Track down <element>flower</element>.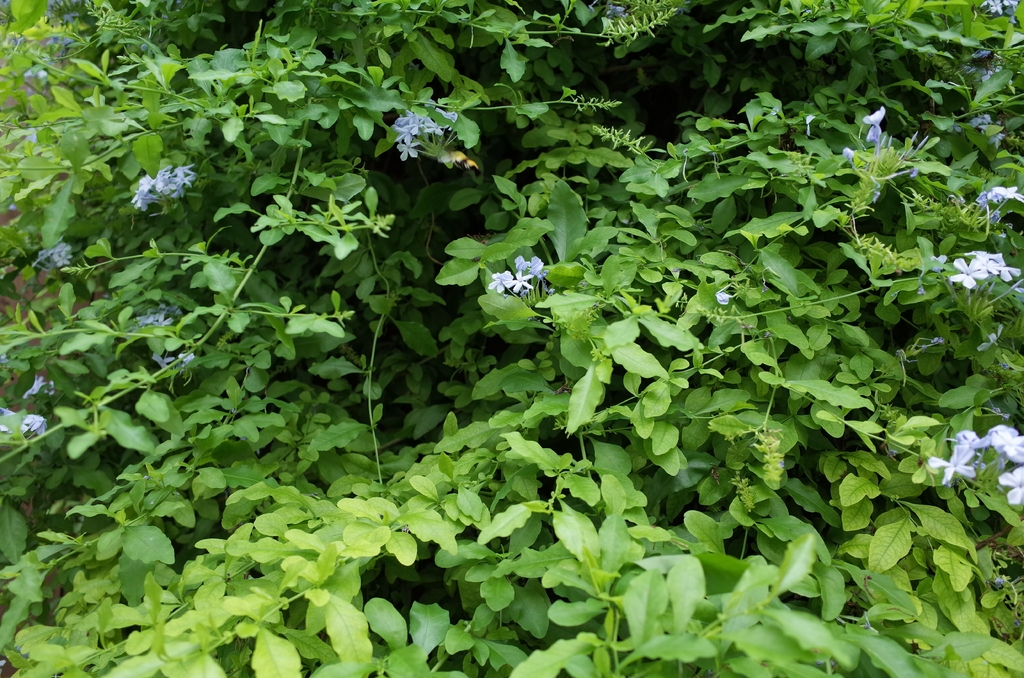
Tracked to [left=975, top=326, right=1002, bottom=353].
